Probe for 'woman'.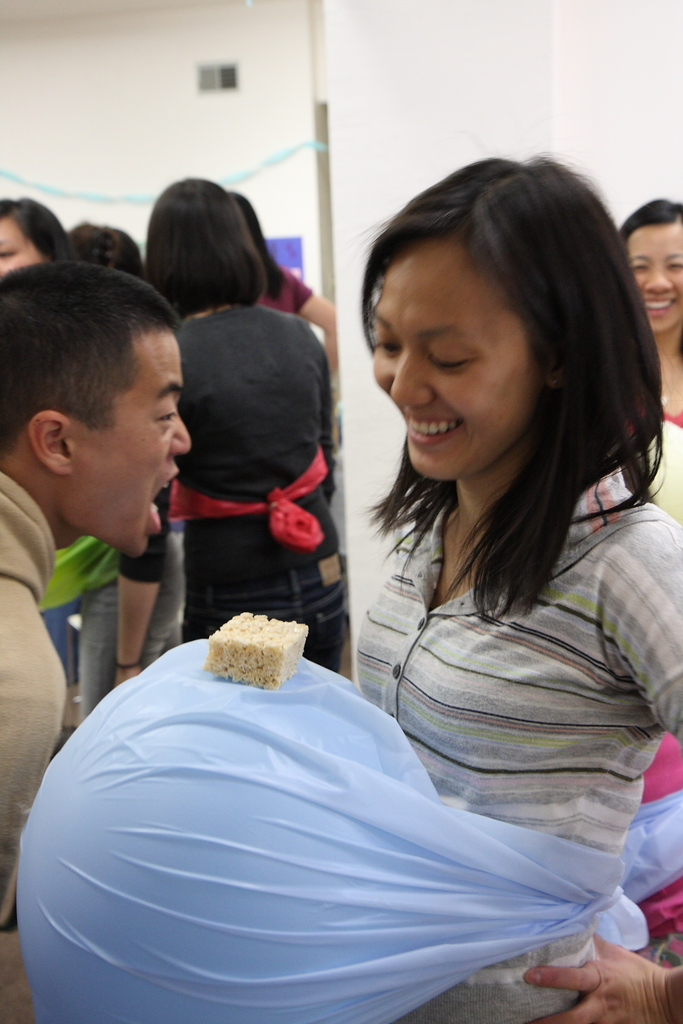
Probe result: <box>148,173,346,671</box>.
